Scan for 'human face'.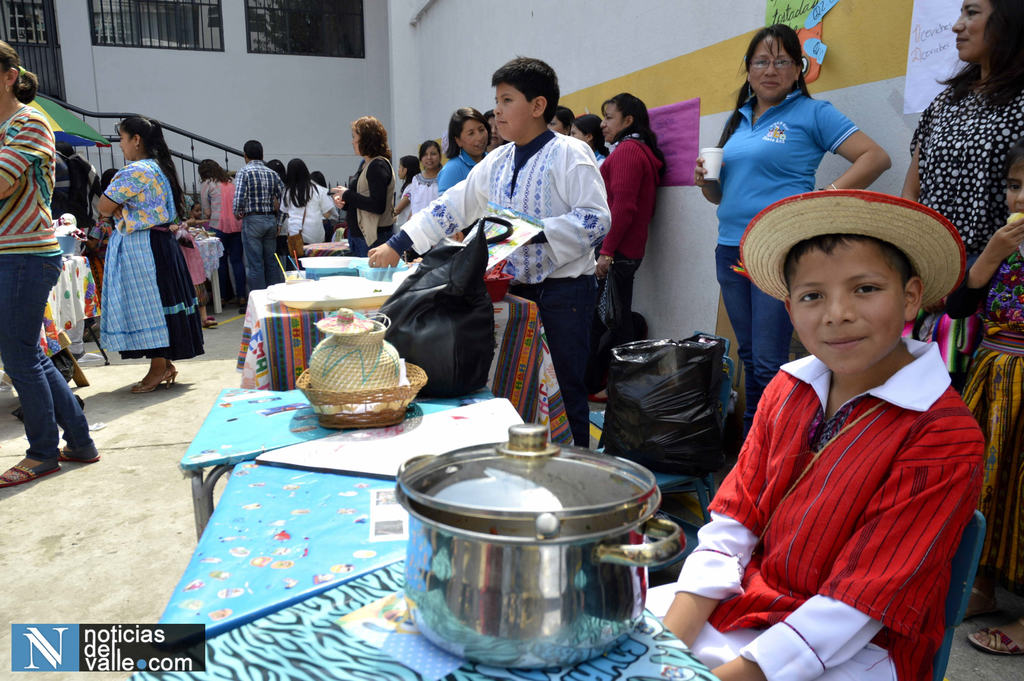
Scan result: detection(600, 104, 623, 142).
